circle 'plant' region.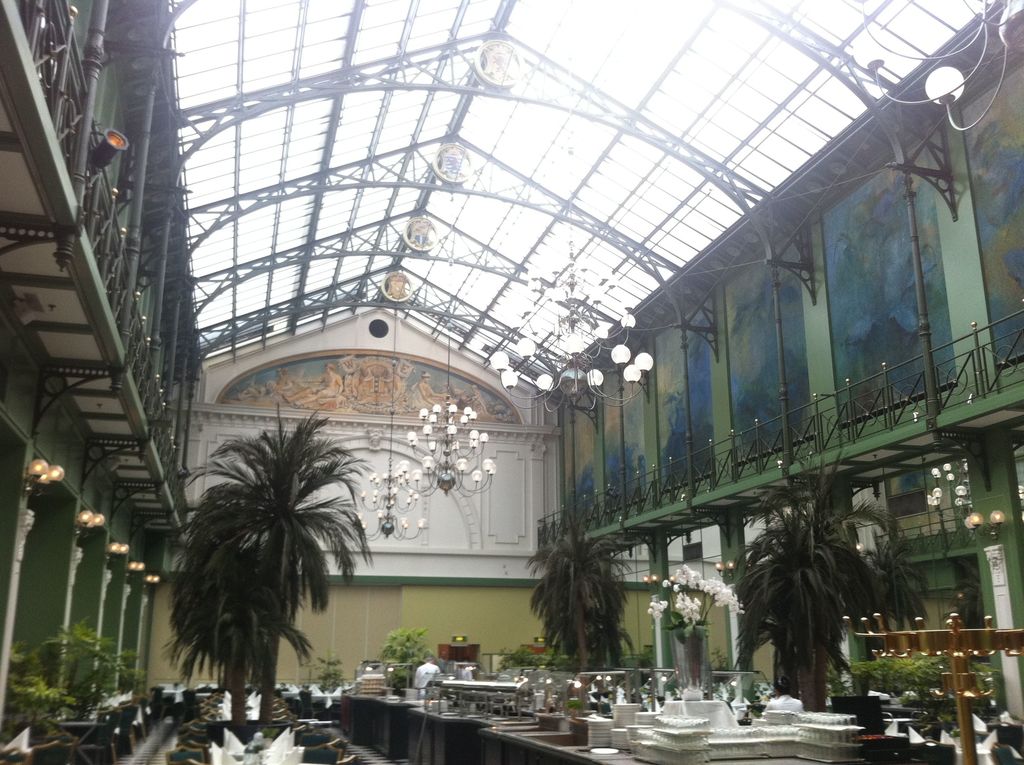
Region: (8,678,80,721).
